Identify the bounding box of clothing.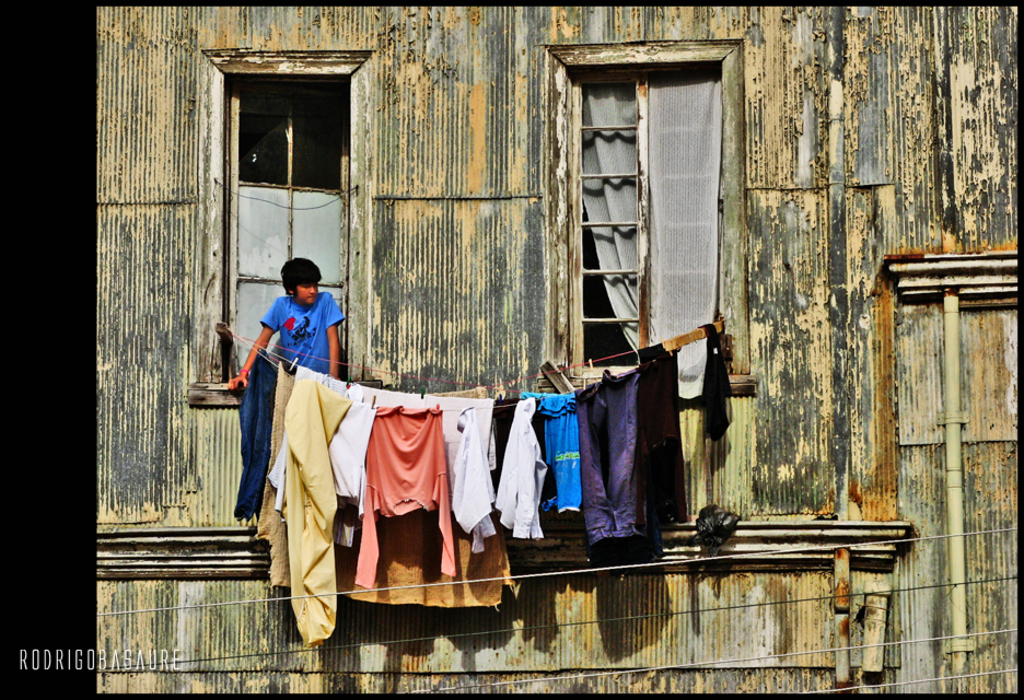
(left=249, top=285, right=336, bottom=378).
